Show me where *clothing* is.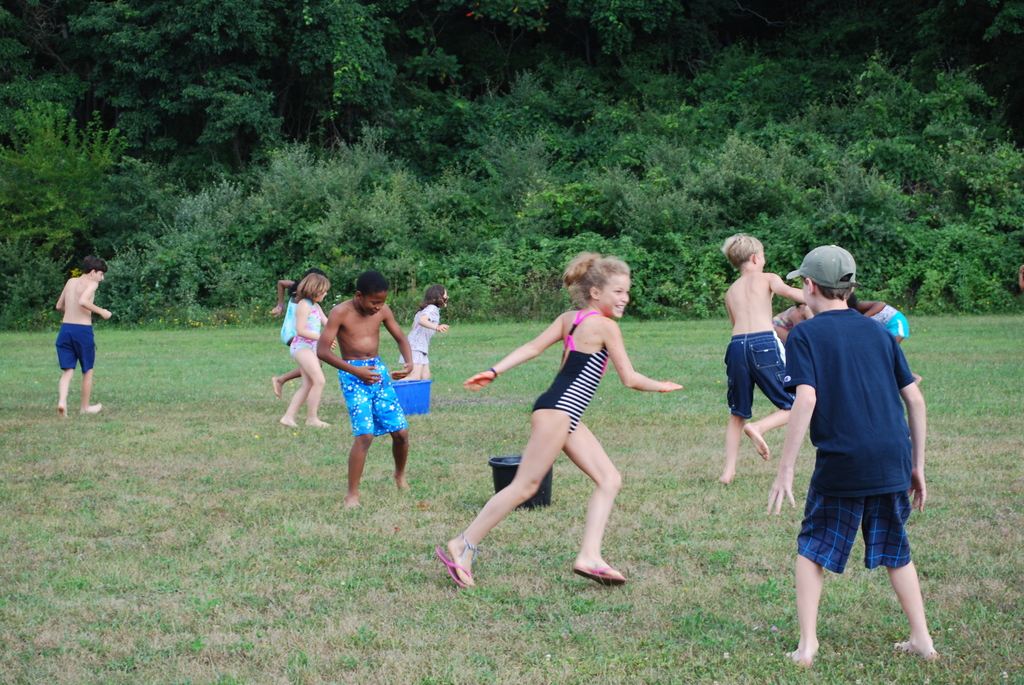
*clothing* is at x1=532, y1=308, x2=609, y2=435.
